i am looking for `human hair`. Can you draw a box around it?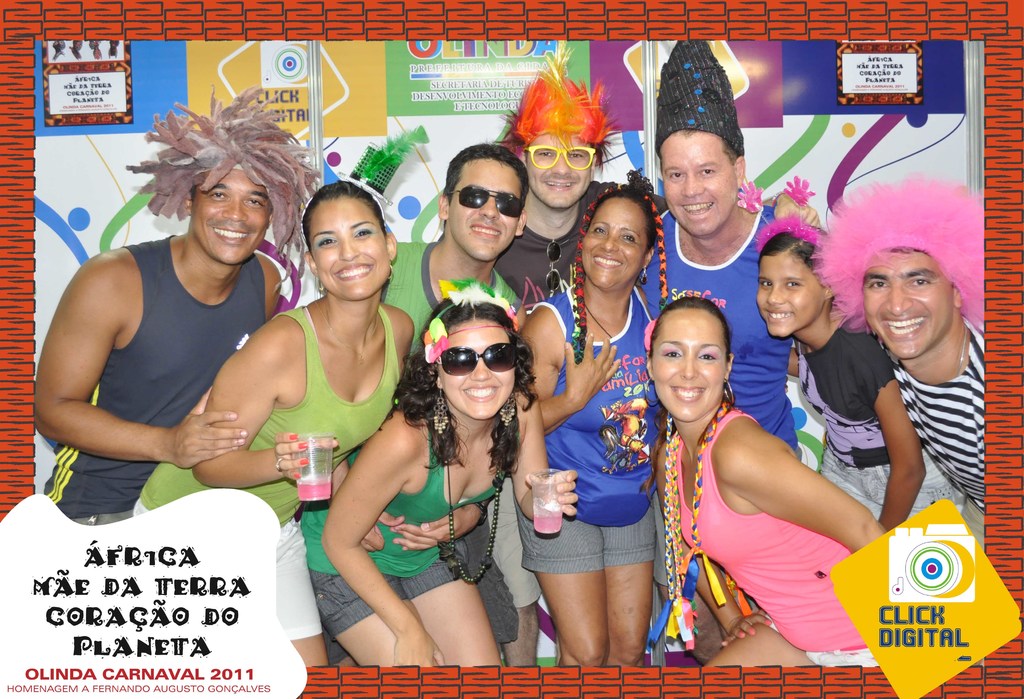
Sure, the bounding box is {"x1": 396, "y1": 284, "x2": 541, "y2": 485}.
